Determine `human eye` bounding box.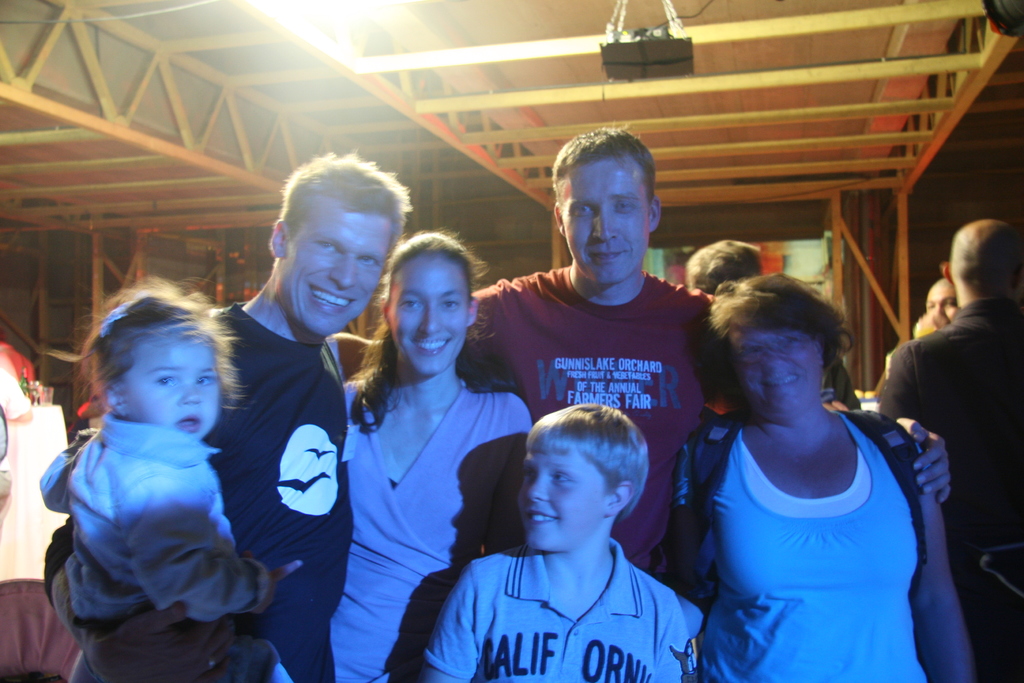
Determined: <region>942, 299, 958, 306</region>.
